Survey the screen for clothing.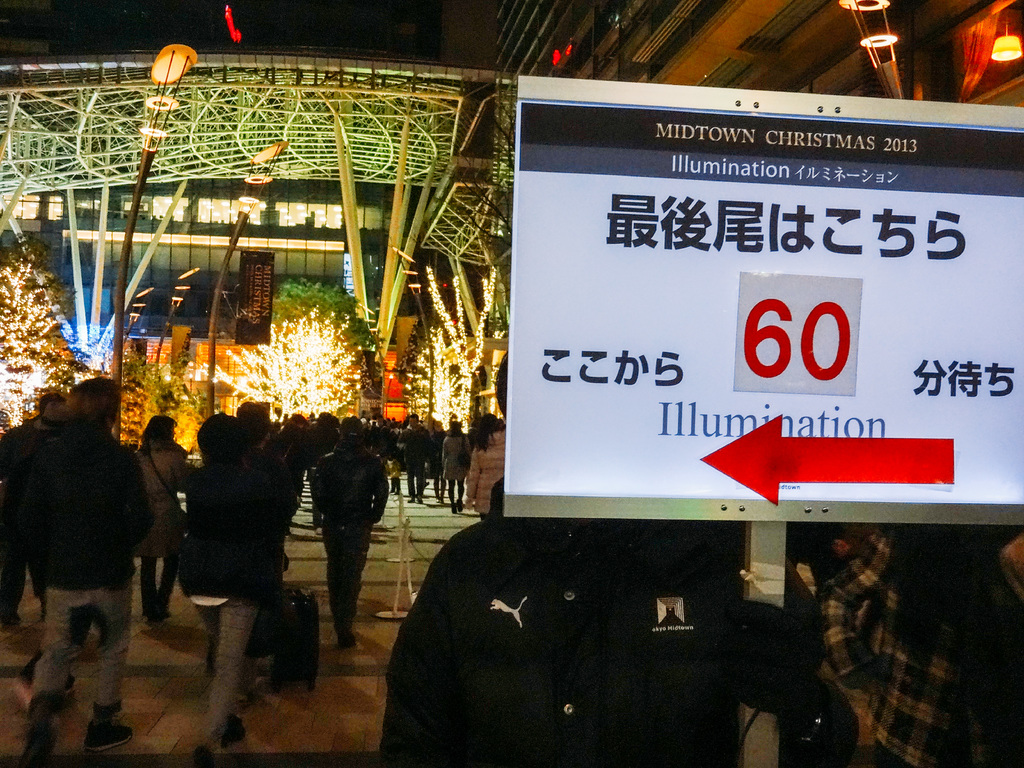
Survey found: 803, 508, 1023, 763.
